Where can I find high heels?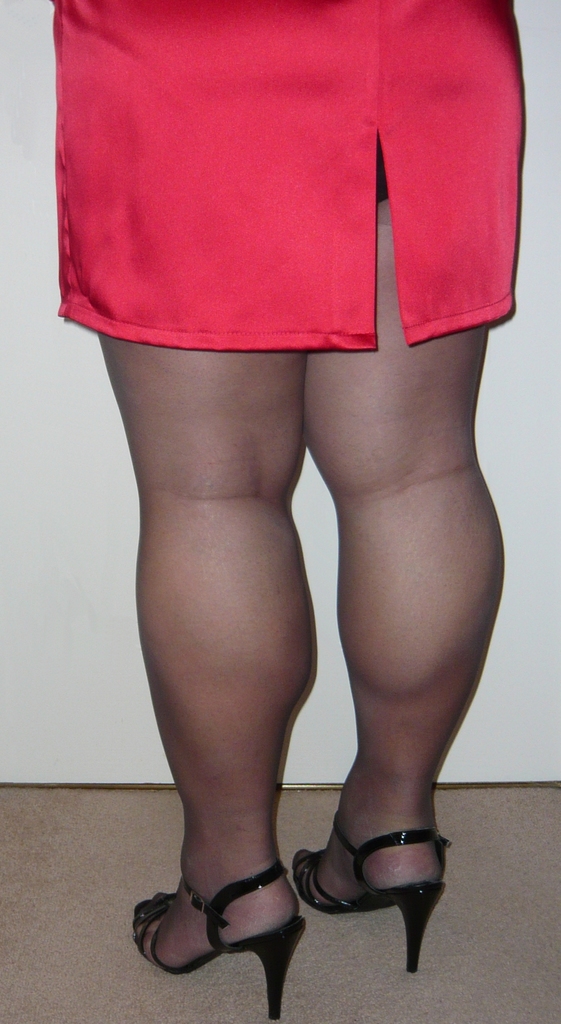
You can find it at bbox(131, 856, 306, 1019).
